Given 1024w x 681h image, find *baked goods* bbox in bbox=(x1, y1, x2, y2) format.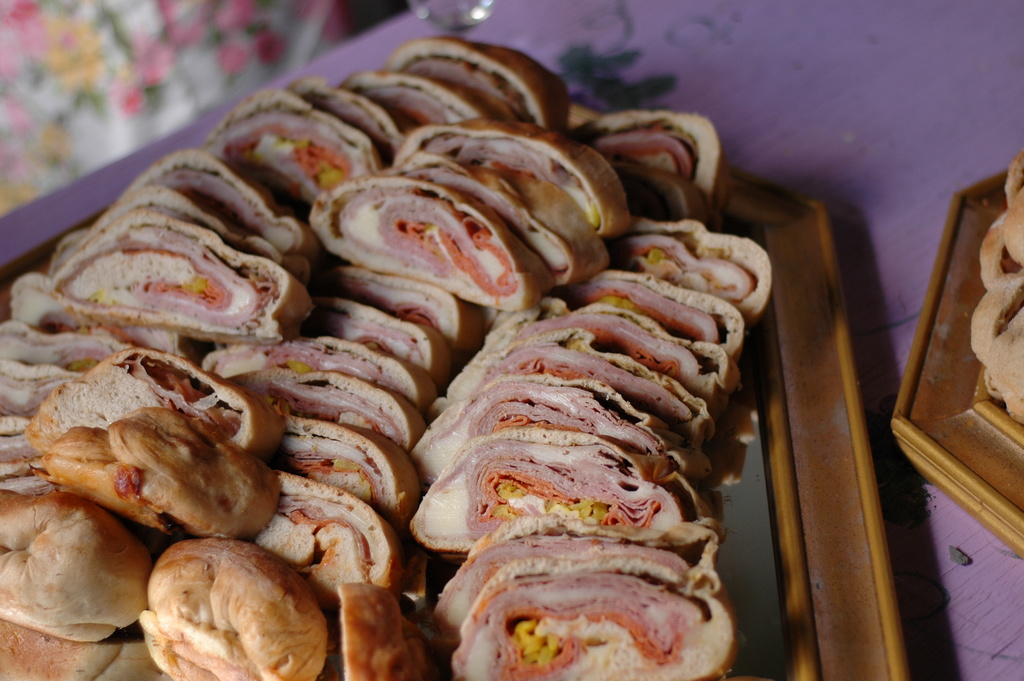
bbox=(138, 523, 333, 680).
